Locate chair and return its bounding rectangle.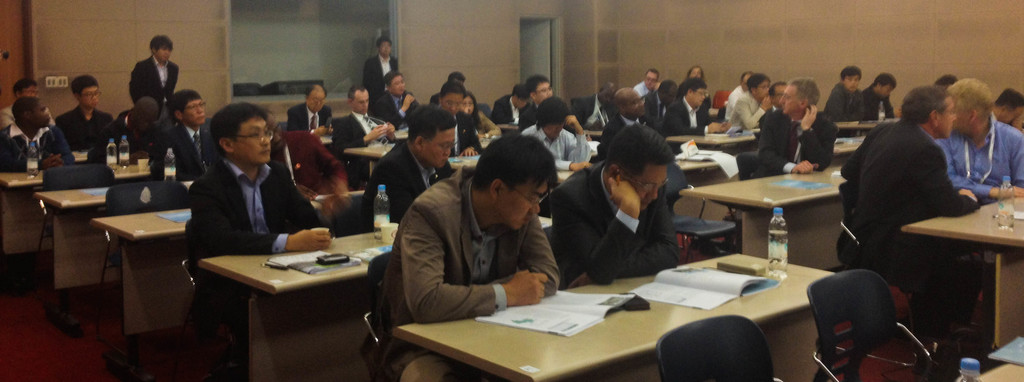
(655, 311, 787, 381).
